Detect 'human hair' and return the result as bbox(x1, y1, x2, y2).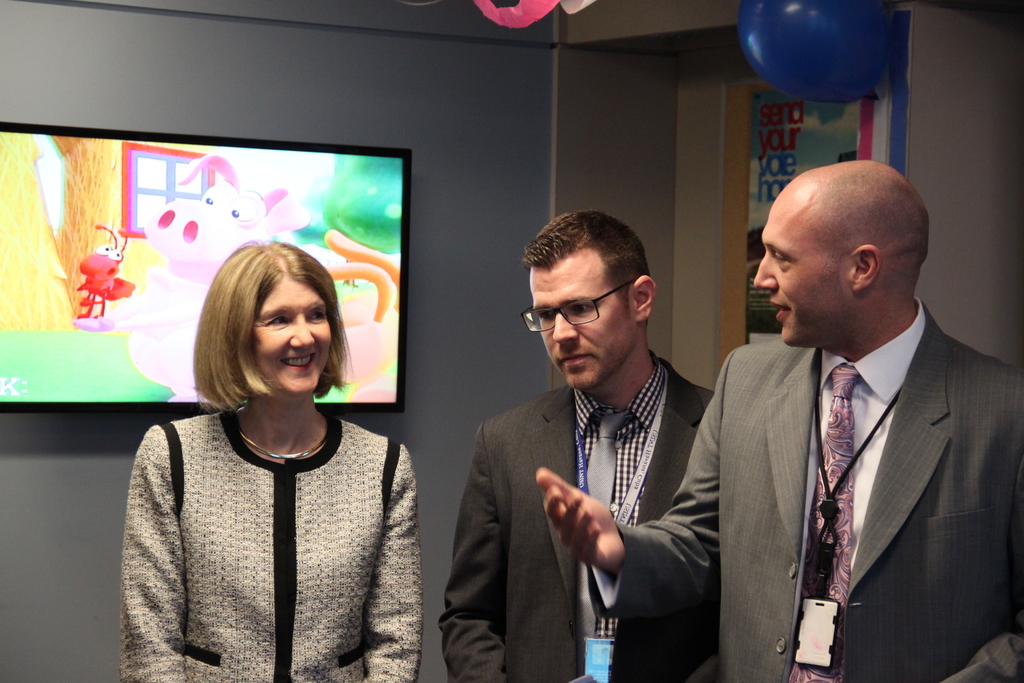
bbox(521, 208, 650, 325).
